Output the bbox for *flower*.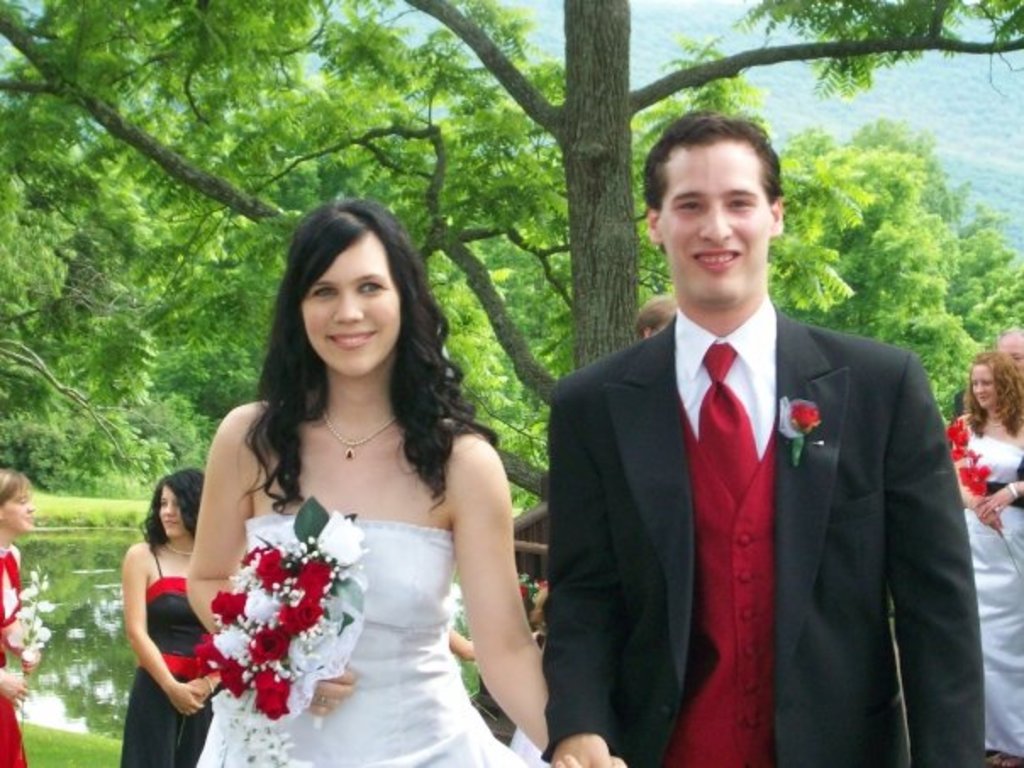
box(219, 548, 264, 590).
